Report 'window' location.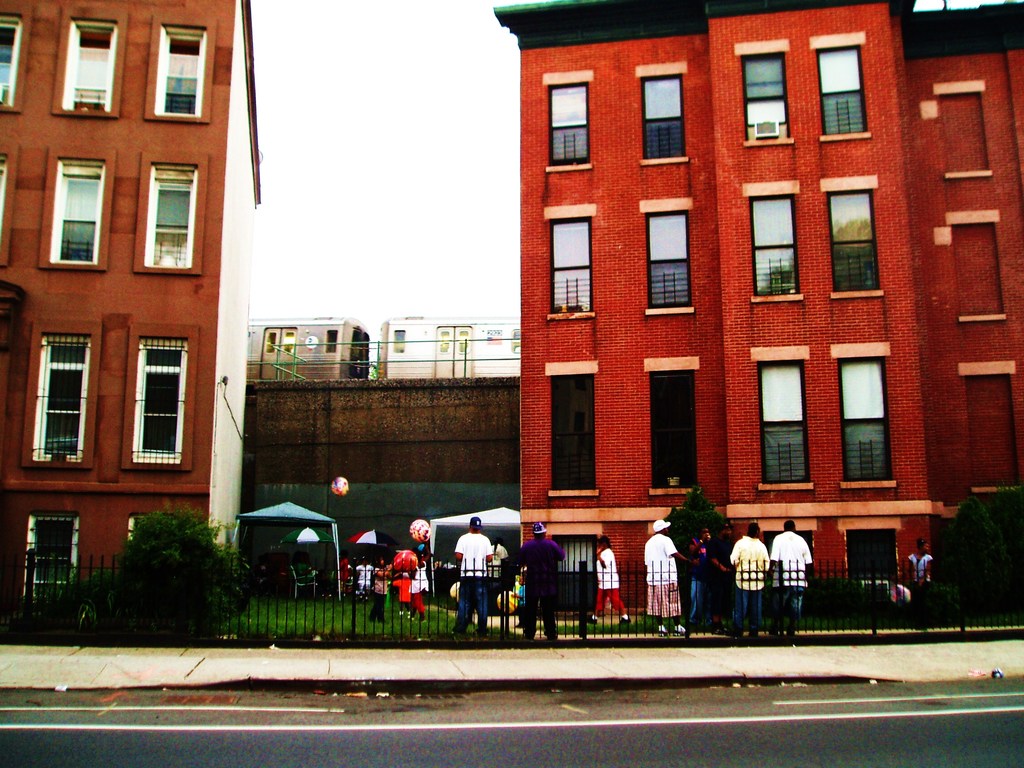
Report: x1=644, y1=372, x2=694, y2=499.
